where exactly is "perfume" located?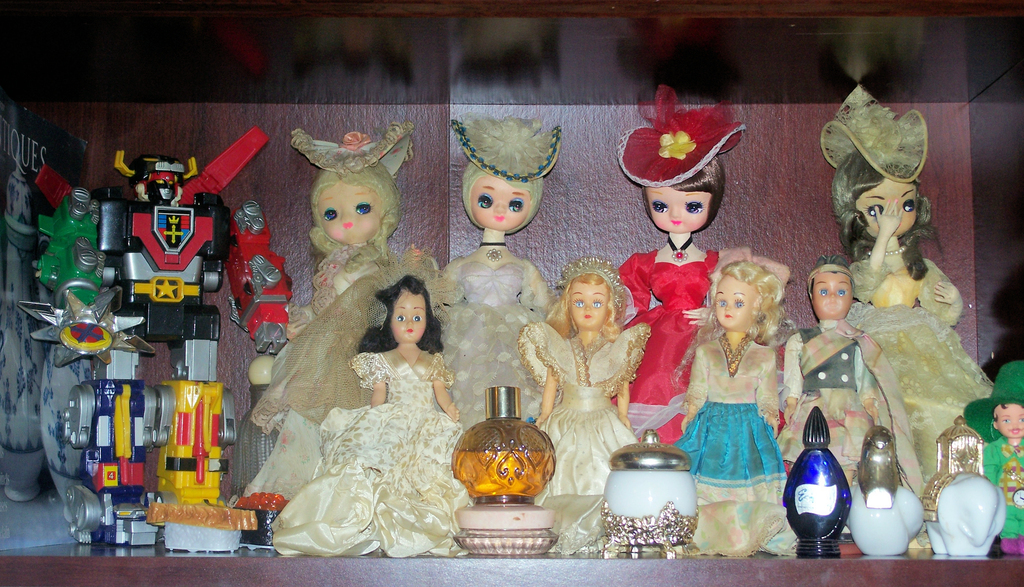
Its bounding box is {"x1": 447, "y1": 381, "x2": 557, "y2": 506}.
